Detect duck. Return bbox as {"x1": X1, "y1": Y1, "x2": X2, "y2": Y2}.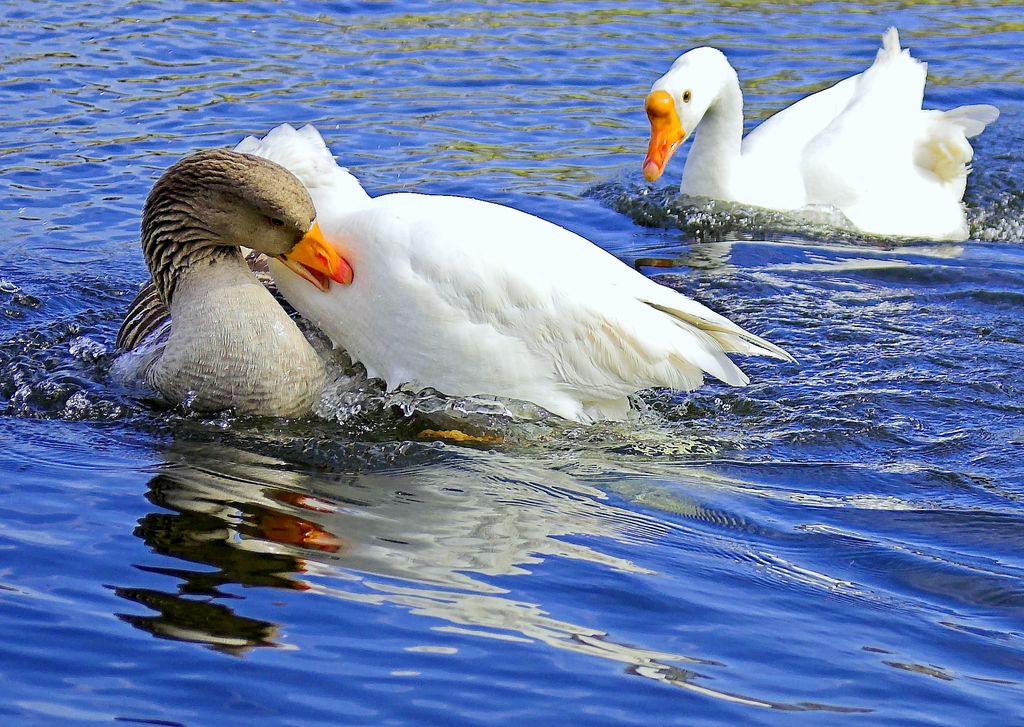
{"x1": 105, "y1": 104, "x2": 791, "y2": 436}.
